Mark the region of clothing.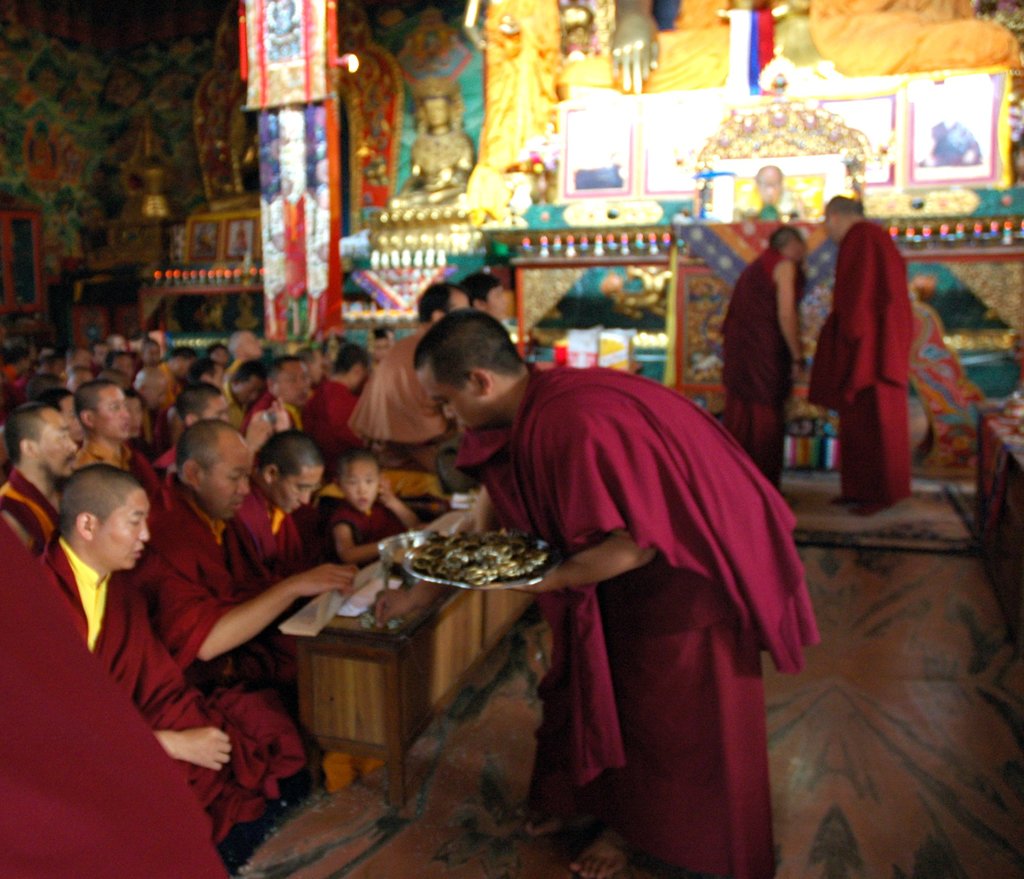
Region: bbox(715, 238, 806, 481).
